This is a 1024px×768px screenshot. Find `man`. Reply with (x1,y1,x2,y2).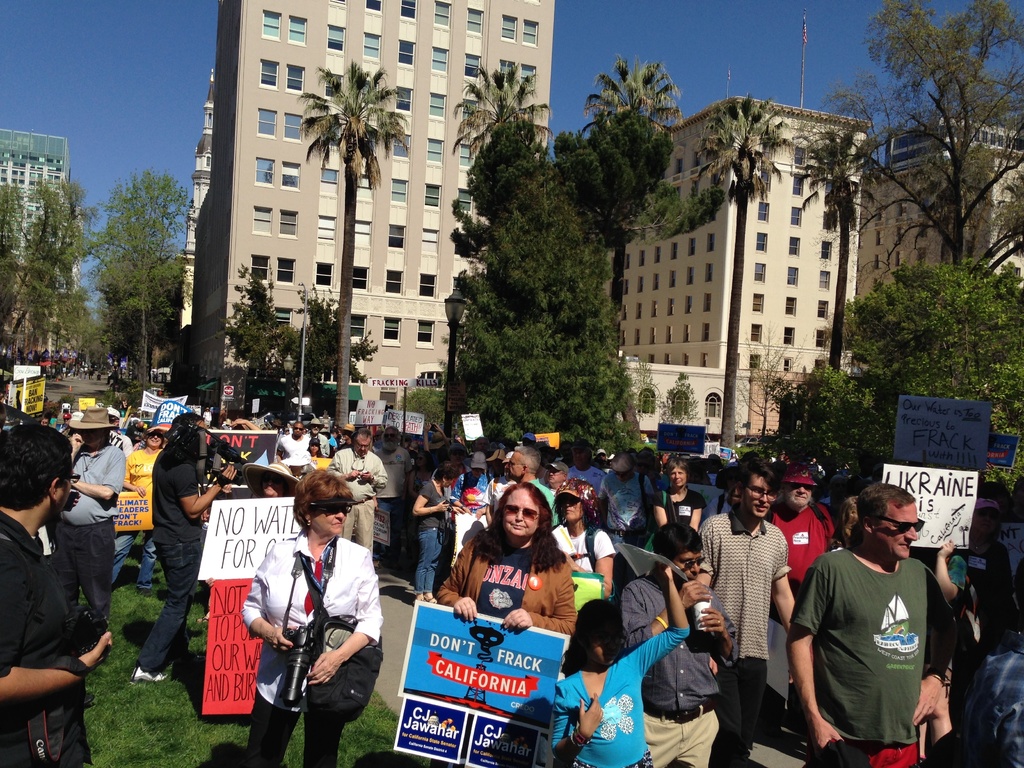
(301,419,330,458).
